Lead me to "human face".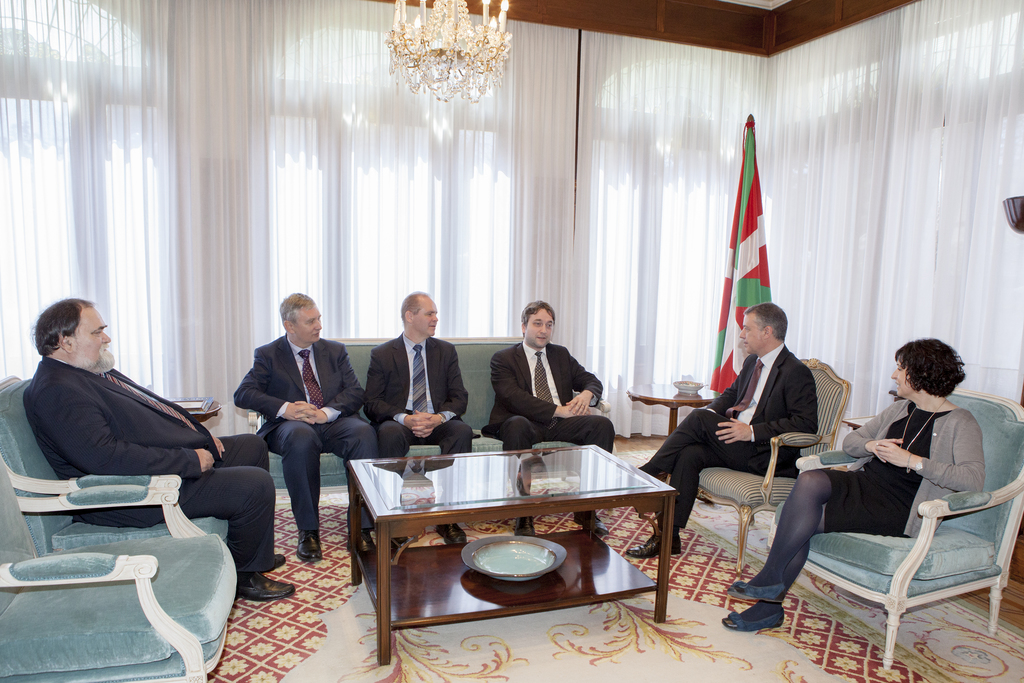
Lead to 744,317,760,349.
